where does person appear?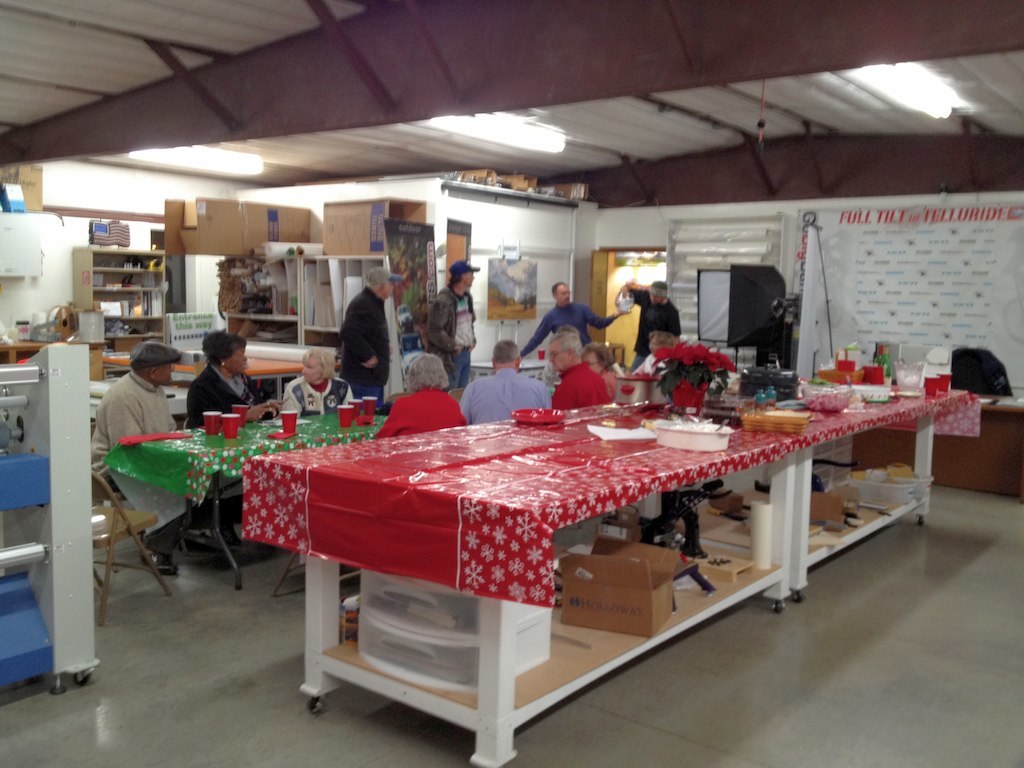
Appears at box(622, 282, 680, 364).
